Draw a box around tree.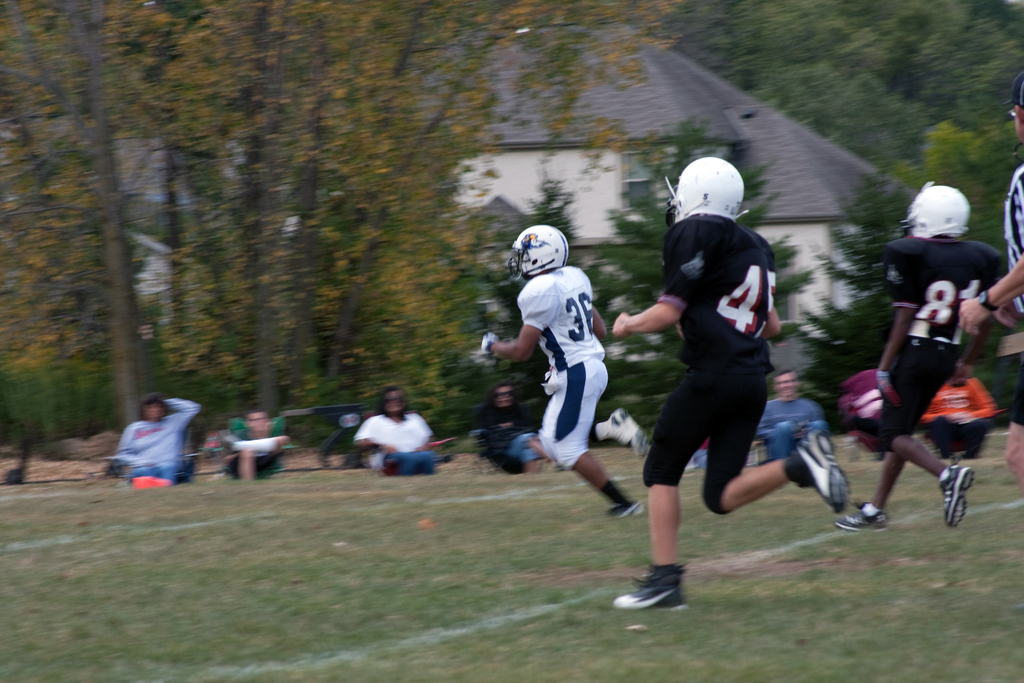
794 170 922 418.
